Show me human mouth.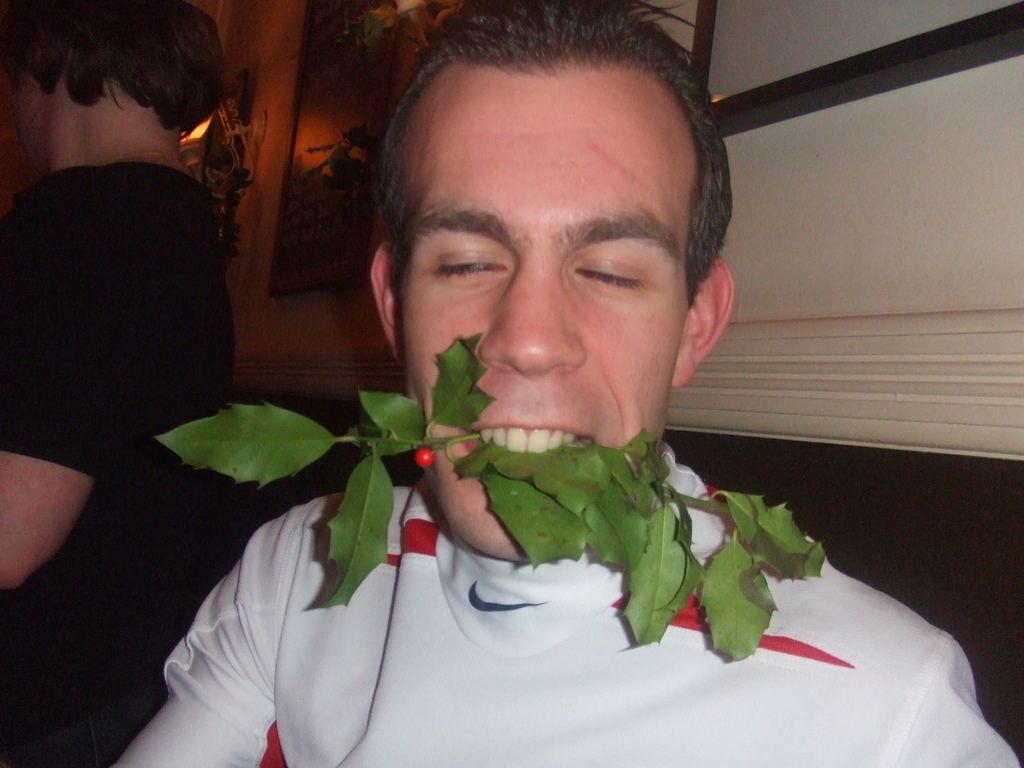
human mouth is here: (x1=441, y1=420, x2=604, y2=490).
